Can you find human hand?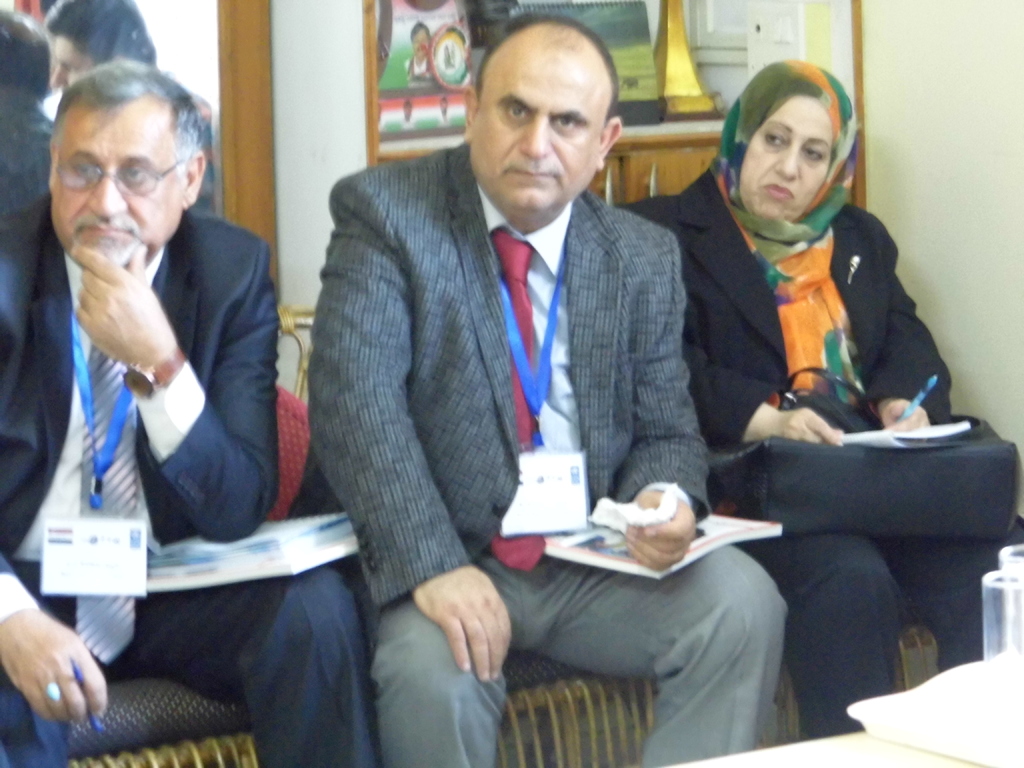
Yes, bounding box: (875,394,932,431).
